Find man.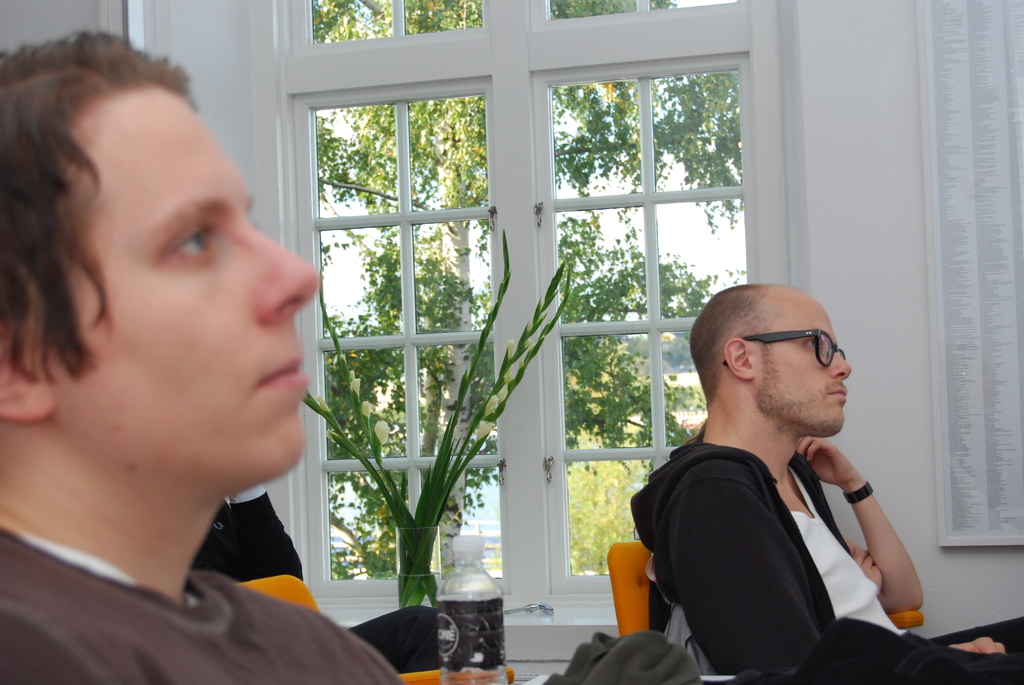
(x1=0, y1=28, x2=398, y2=684).
